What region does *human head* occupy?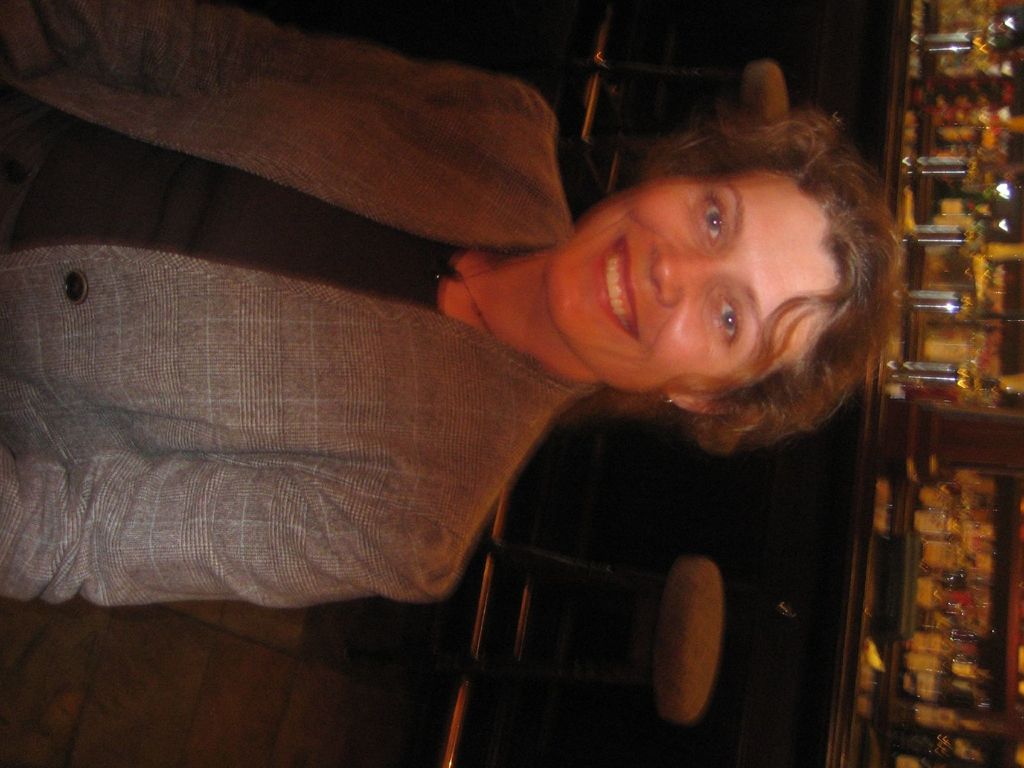
(x1=525, y1=109, x2=847, y2=387).
